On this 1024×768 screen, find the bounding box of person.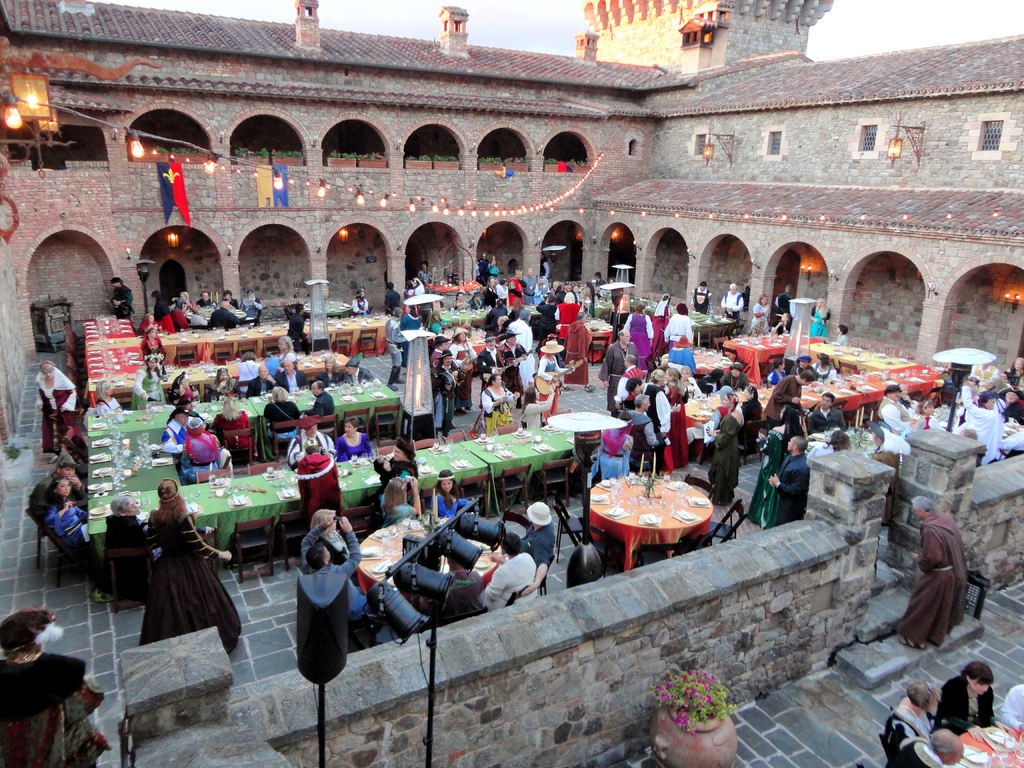
Bounding box: (x1=897, y1=495, x2=968, y2=653).
